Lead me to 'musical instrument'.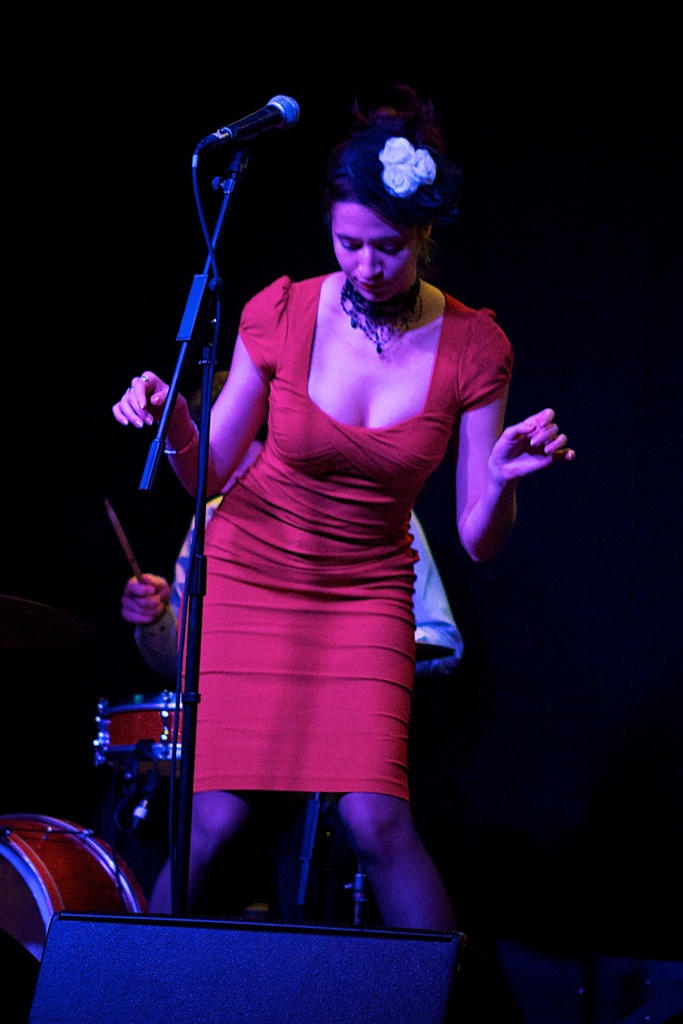
Lead to Rect(0, 798, 157, 987).
